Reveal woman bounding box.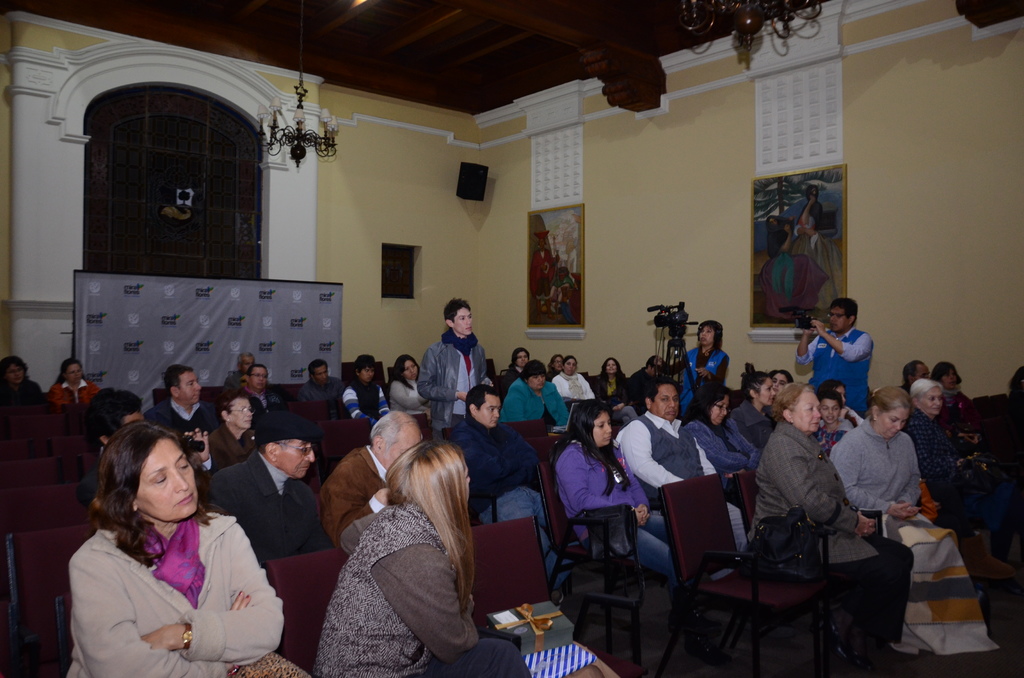
Revealed: 497,357,567,432.
